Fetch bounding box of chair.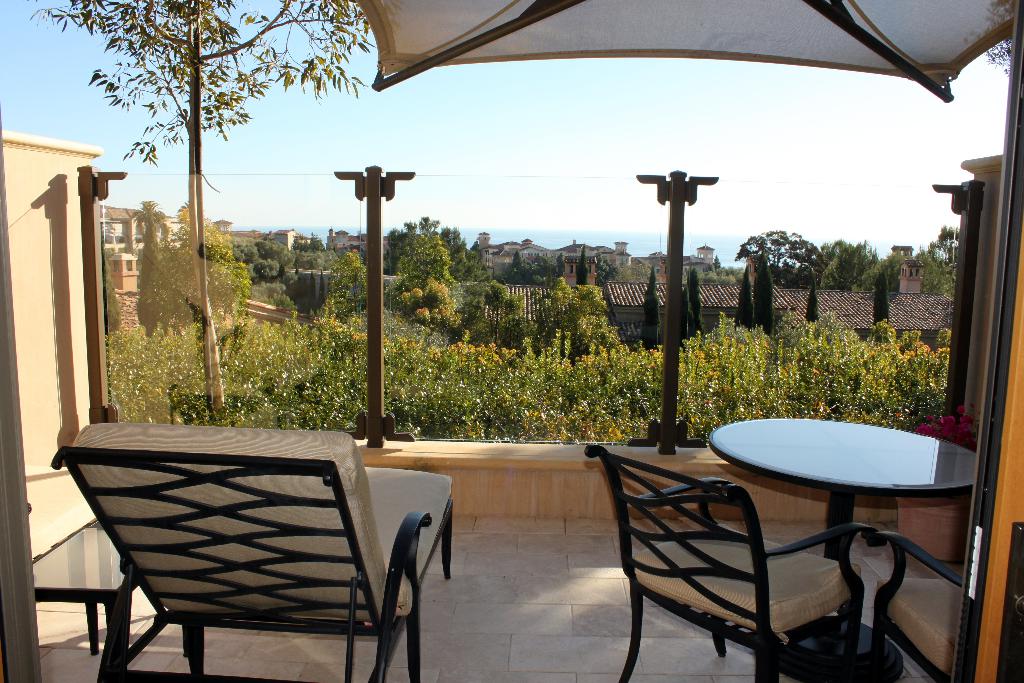
Bbox: rect(860, 527, 970, 682).
